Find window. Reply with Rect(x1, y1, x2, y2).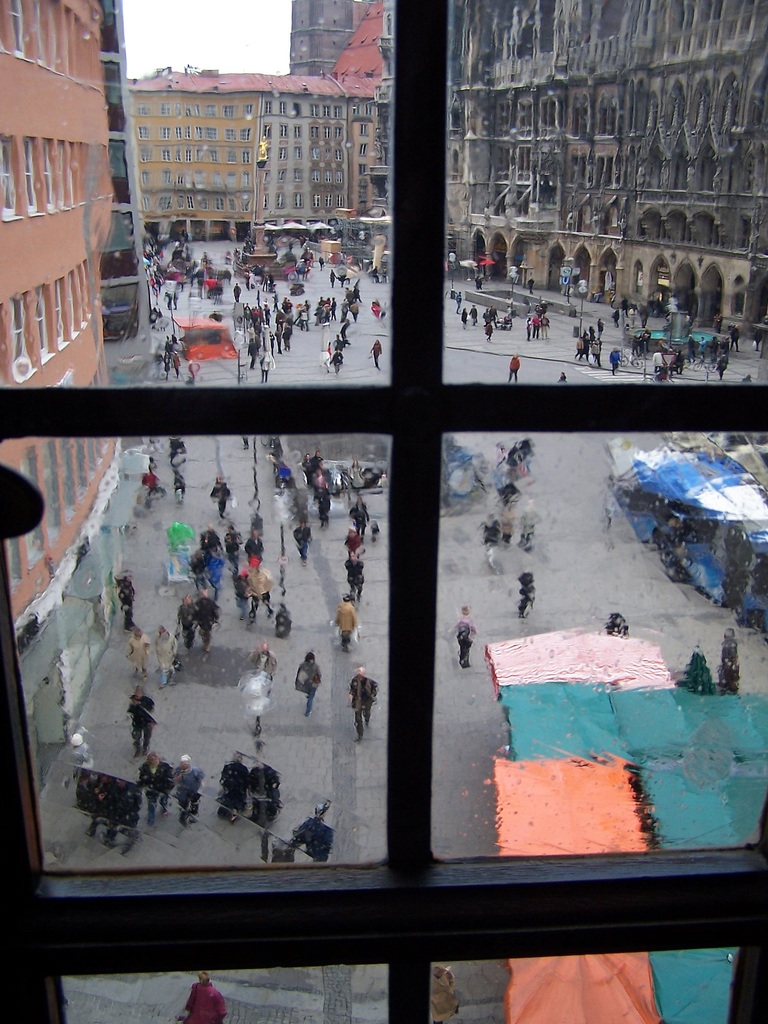
Rect(11, 0, 25, 58).
